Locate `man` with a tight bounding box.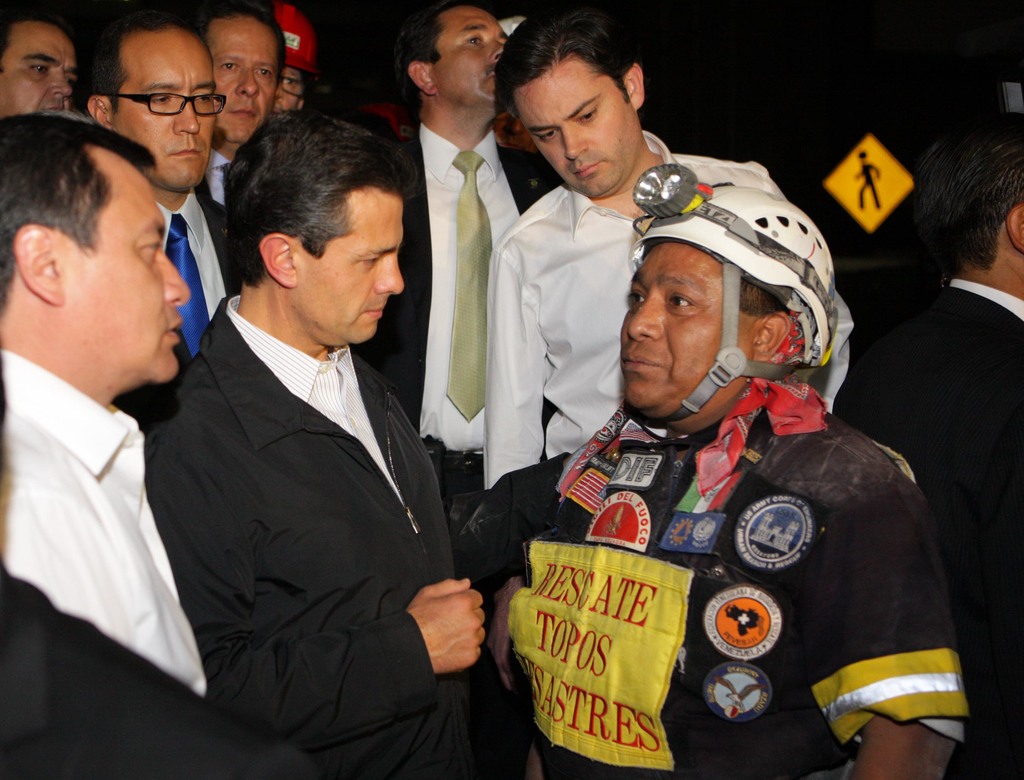
locate(480, 0, 813, 501).
